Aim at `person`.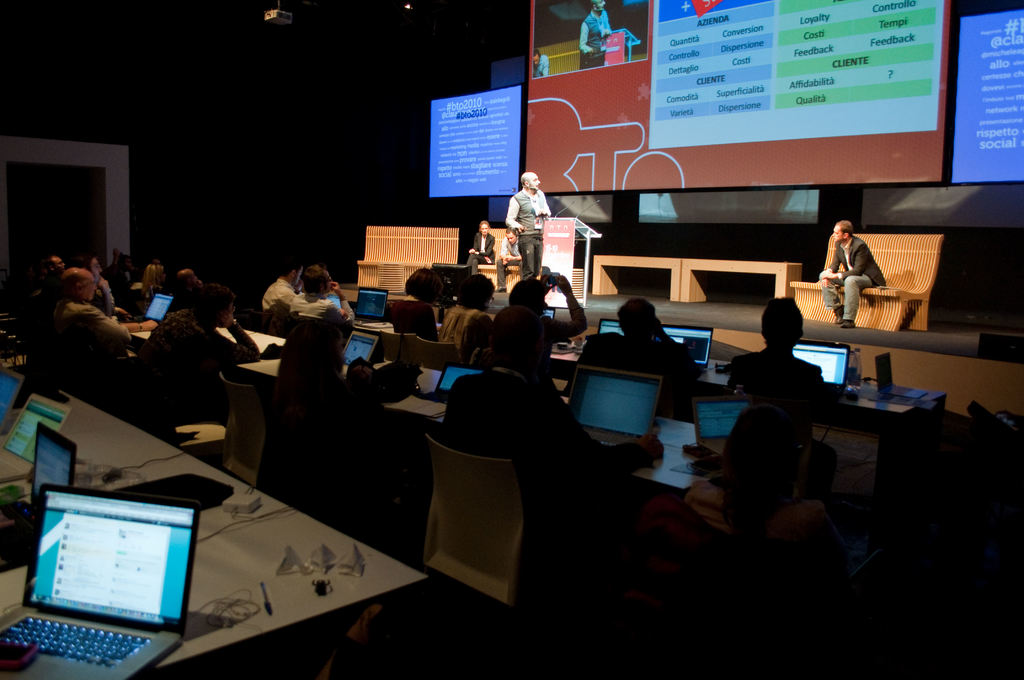
Aimed at x1=388 y1=268 x2=445 y2=342.
